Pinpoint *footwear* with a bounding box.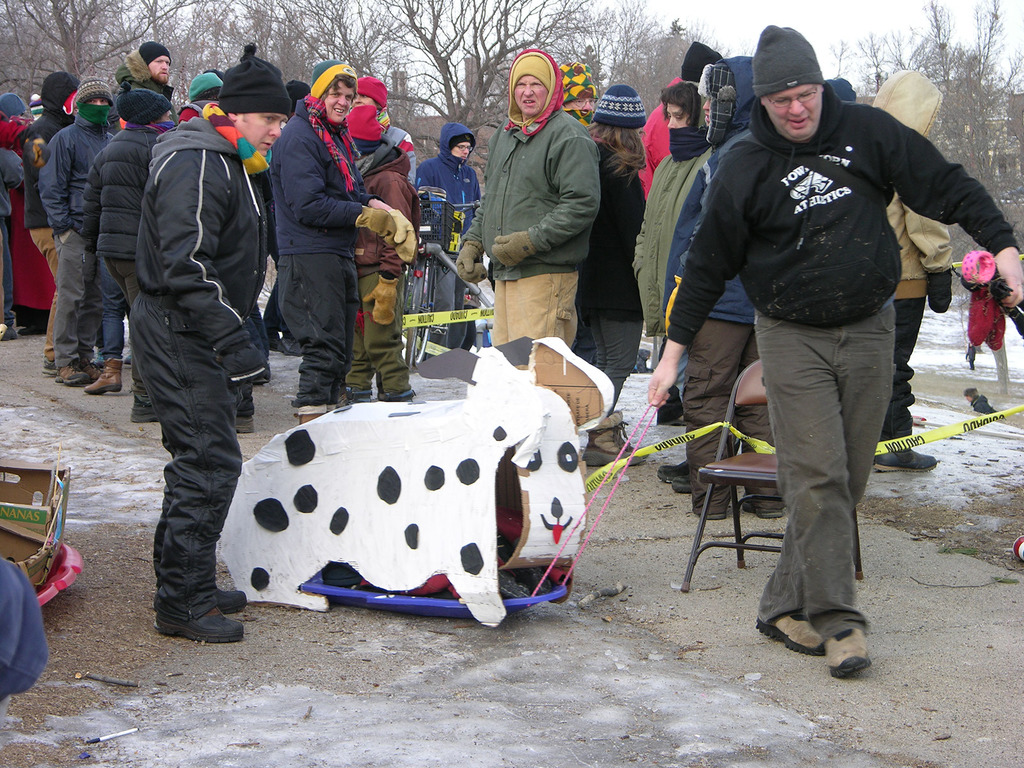
151,600,237,643.
